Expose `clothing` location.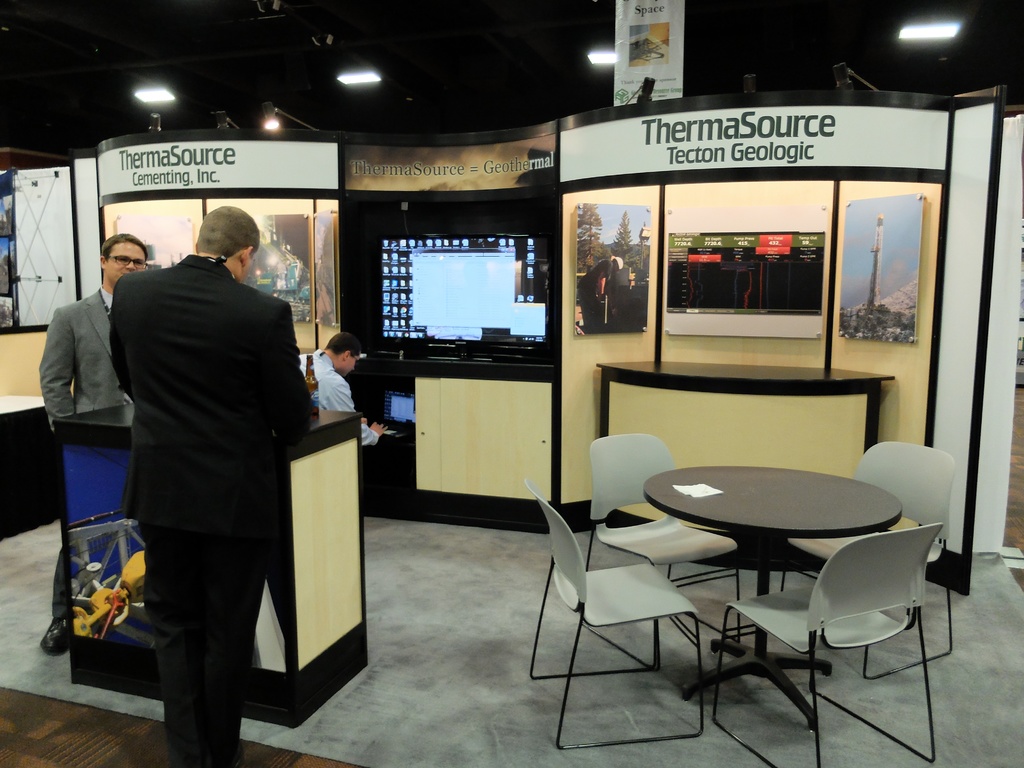
Exposed at box(294, 339, 383, 446).
